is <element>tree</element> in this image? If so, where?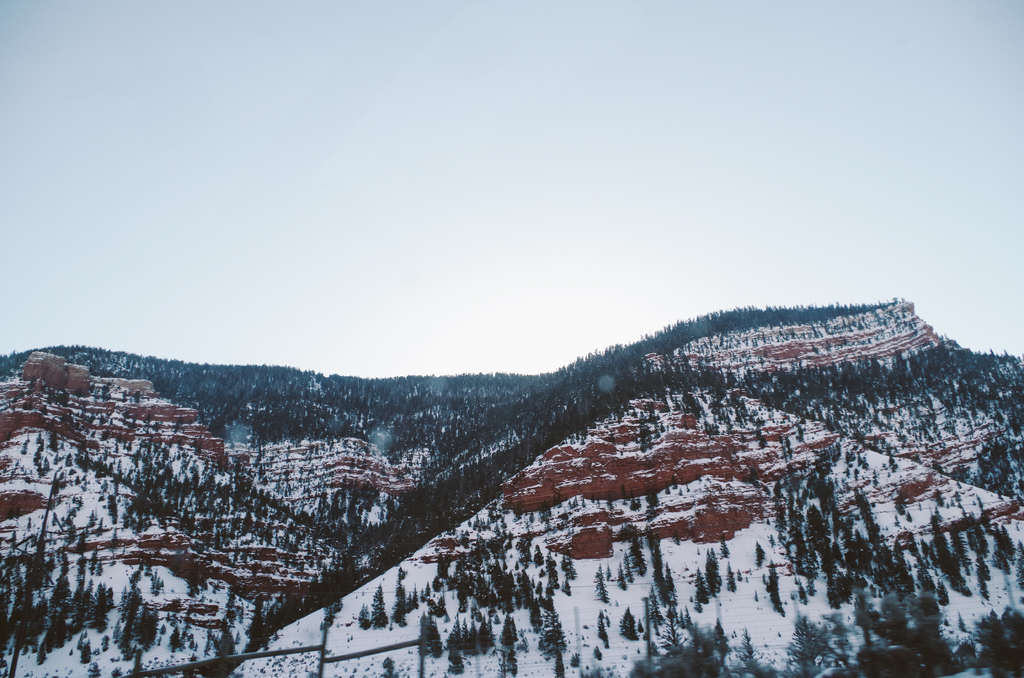
Yes, at 621,528,630,541.
